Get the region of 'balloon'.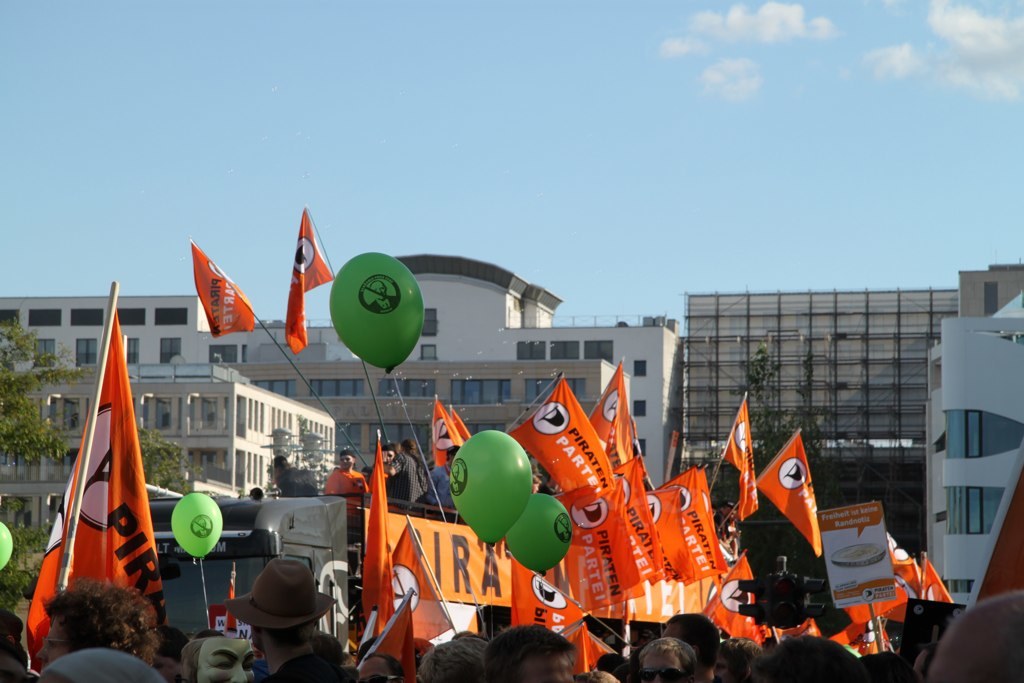
pyautogui.locateOnScreen(448, 430, 530, 549).
